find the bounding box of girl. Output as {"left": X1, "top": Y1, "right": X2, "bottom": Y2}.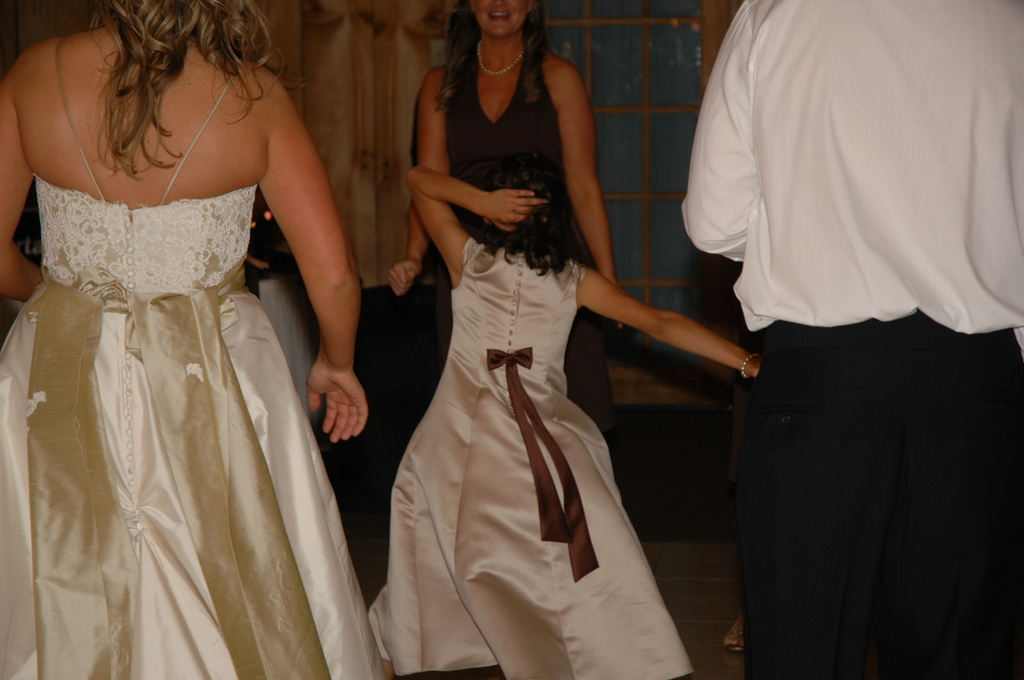
{"left": 0, "top": 0, "right": 368, "bottom": 679}.
